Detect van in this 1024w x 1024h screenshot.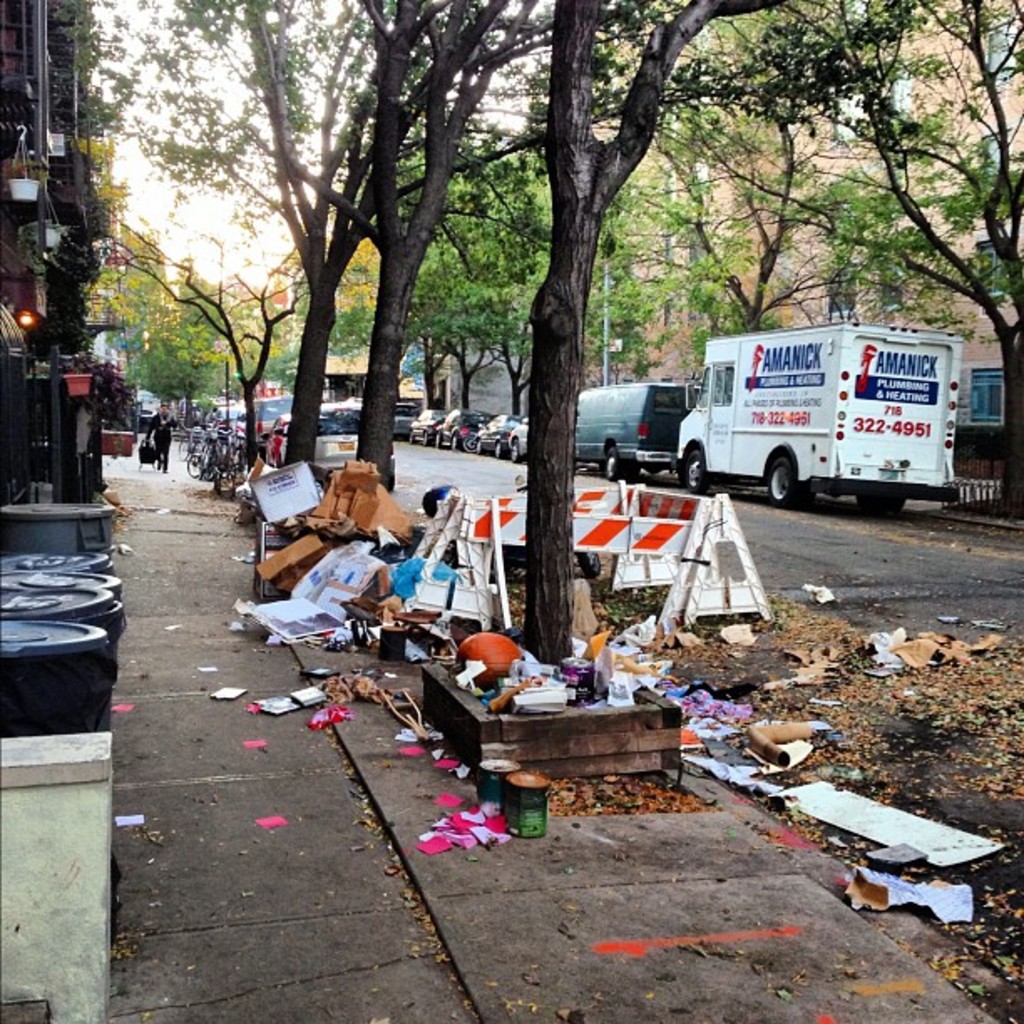
Detection: 669:316:962:512.
